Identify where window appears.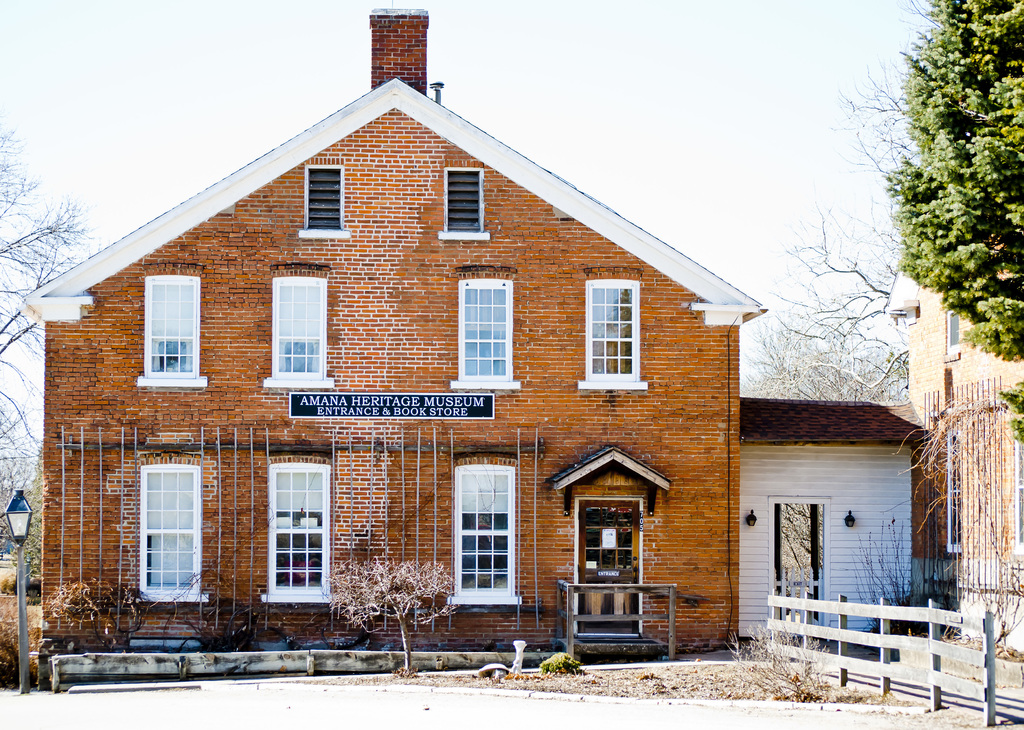
Appears at left=941, top=310, right=958, bottom=362.
